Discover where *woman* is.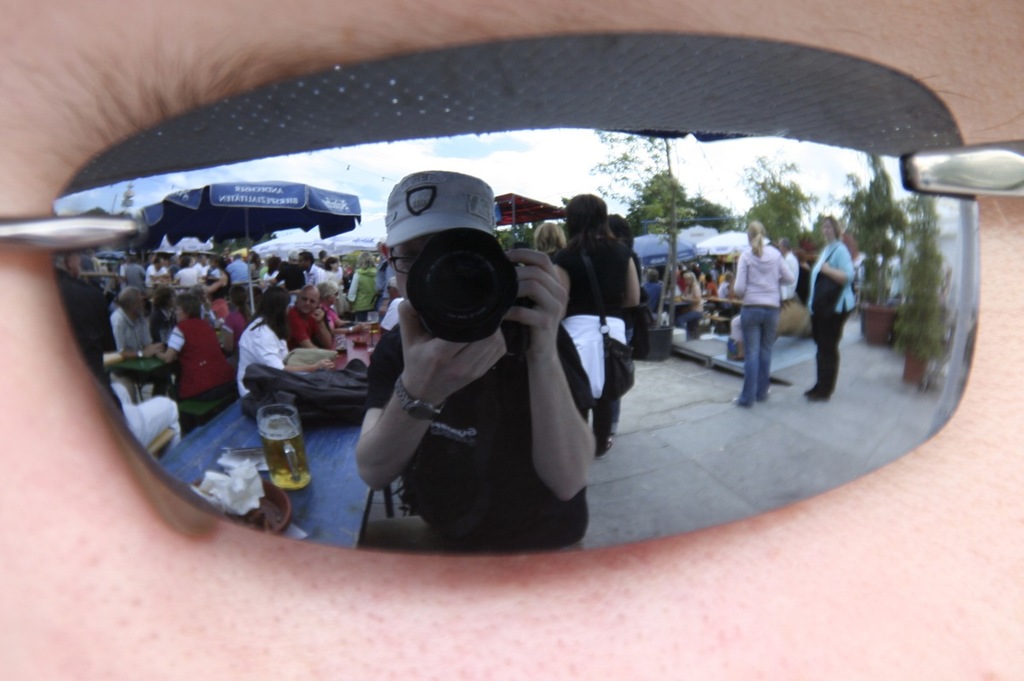
Discovered at select_region(800, 213, 871, 399).
